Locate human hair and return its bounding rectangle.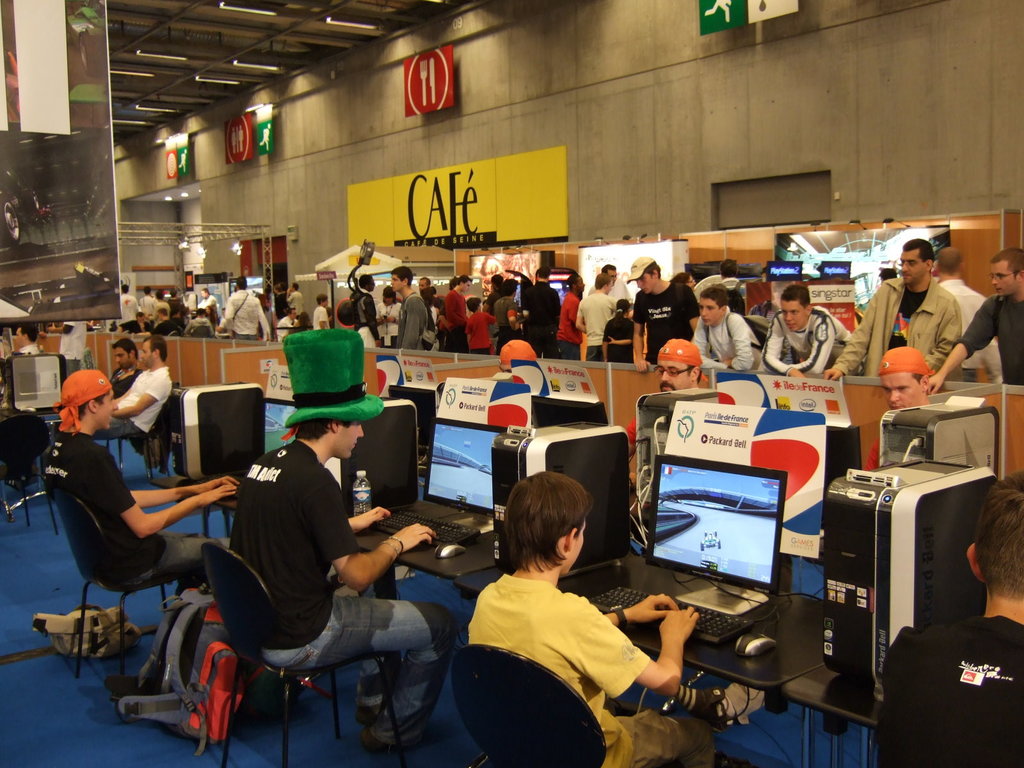
143,335,167,359.
